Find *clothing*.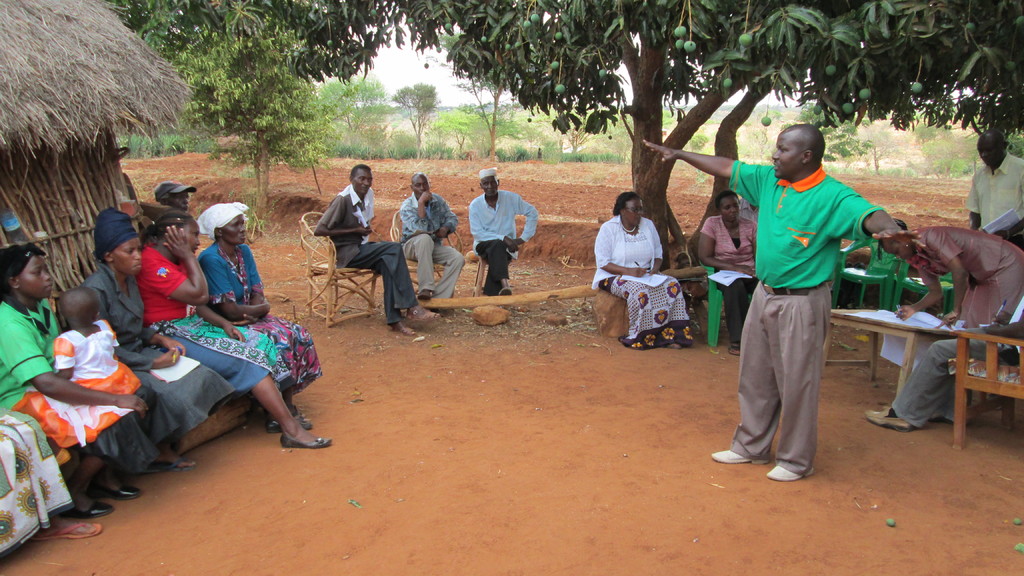
Rect(721, 162, 884, 292).
